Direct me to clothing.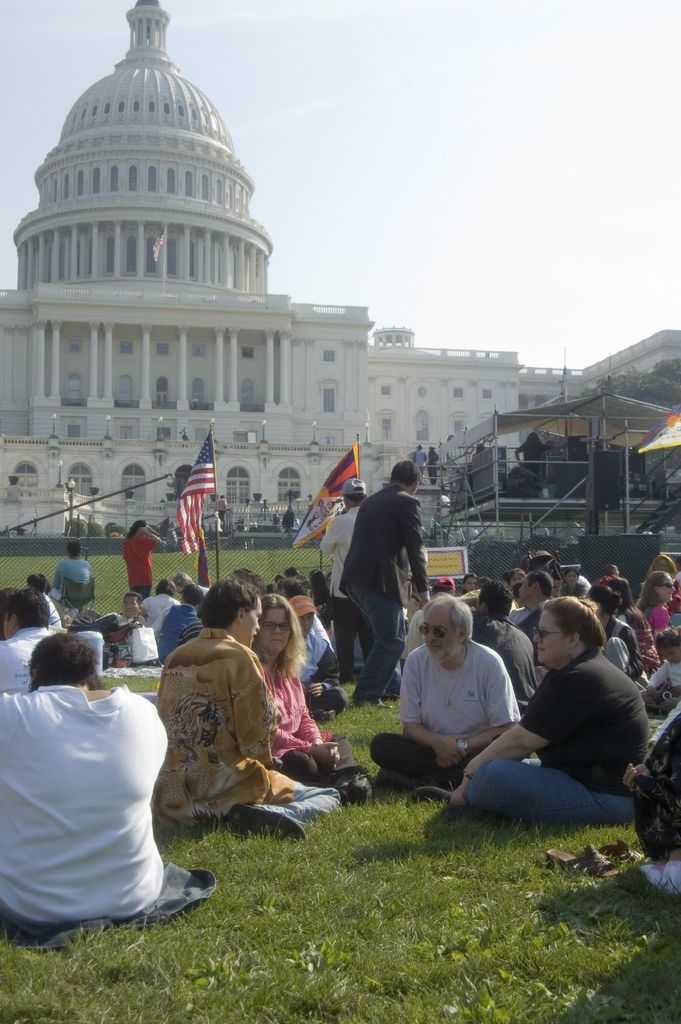
Direction: select_region(253, 650, 365, 781).
